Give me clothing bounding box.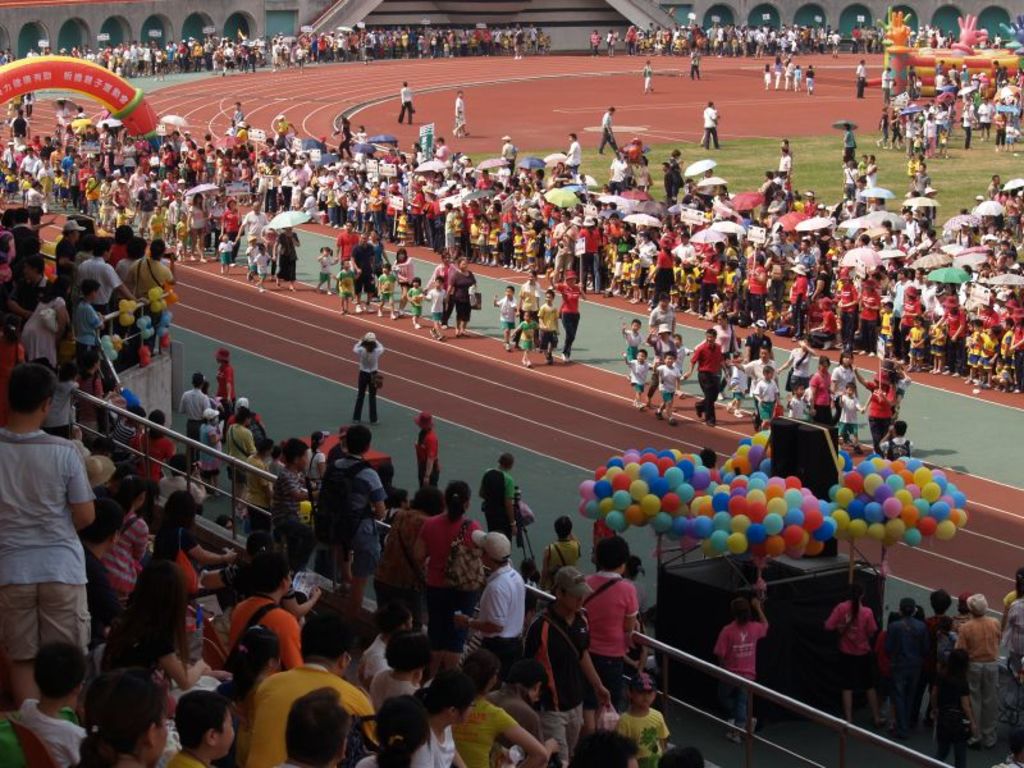
bbox=[890, 614, 929, 724].
